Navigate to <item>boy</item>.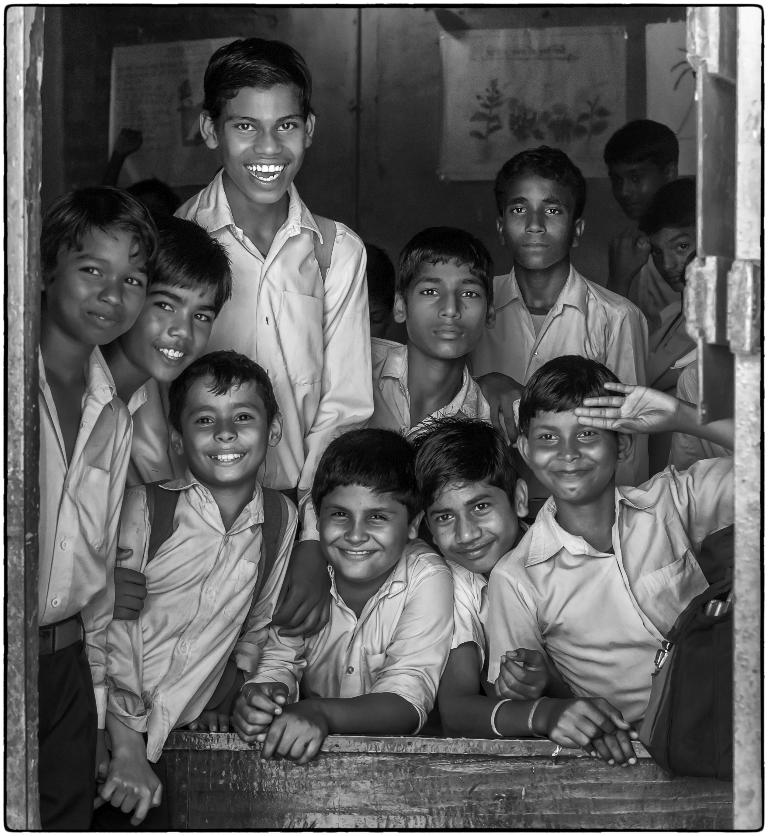
Navigation target: (114, 345, 299, 829).
